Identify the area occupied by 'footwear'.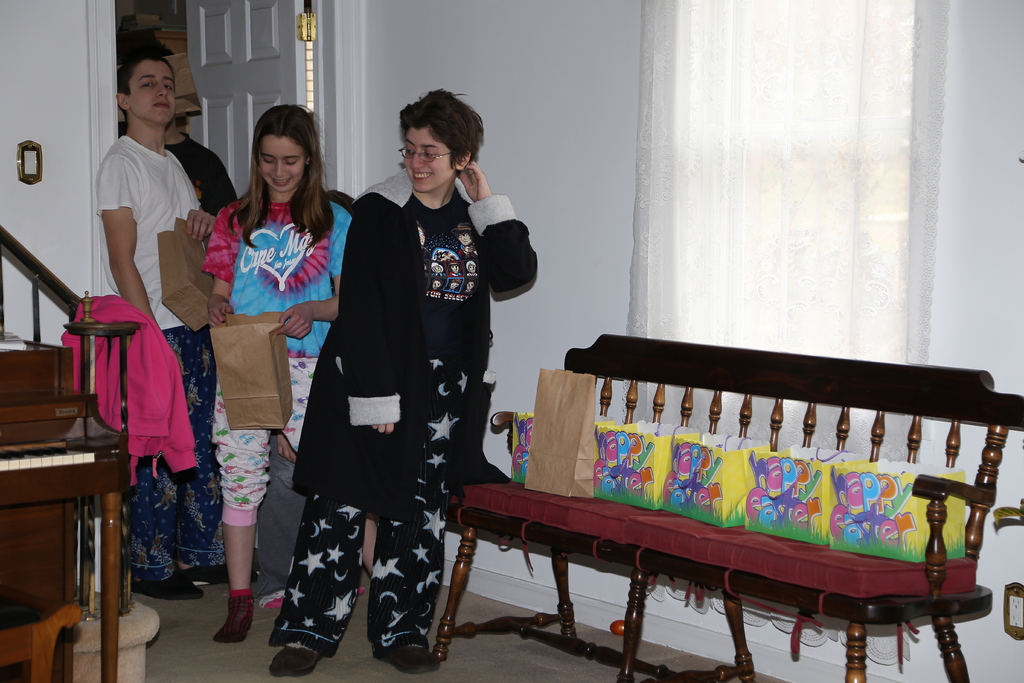
Area: left=366, top=637, right=438, bottom=680.
